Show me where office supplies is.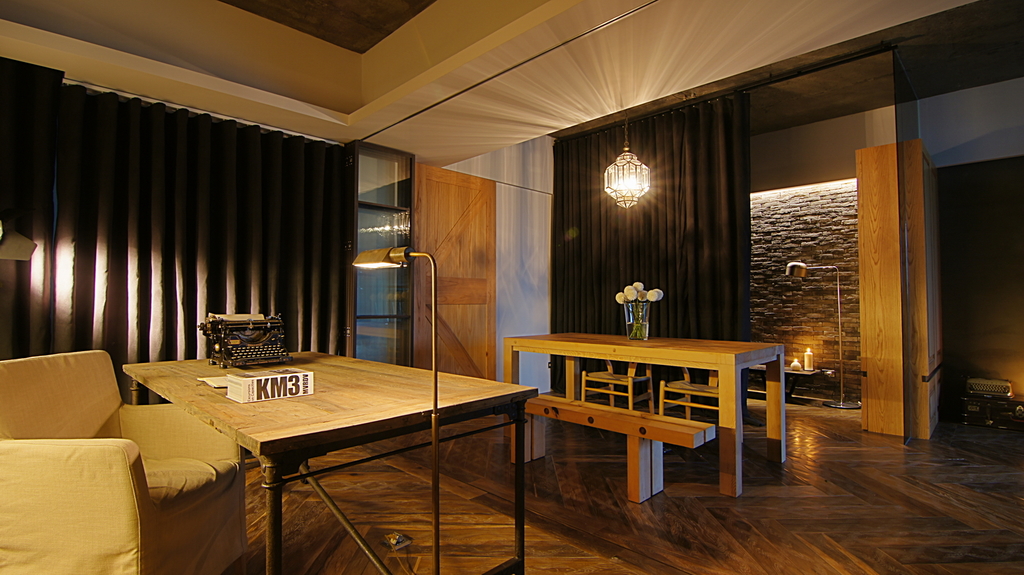
office supplies is at box=[203, 312, 285, 368].
